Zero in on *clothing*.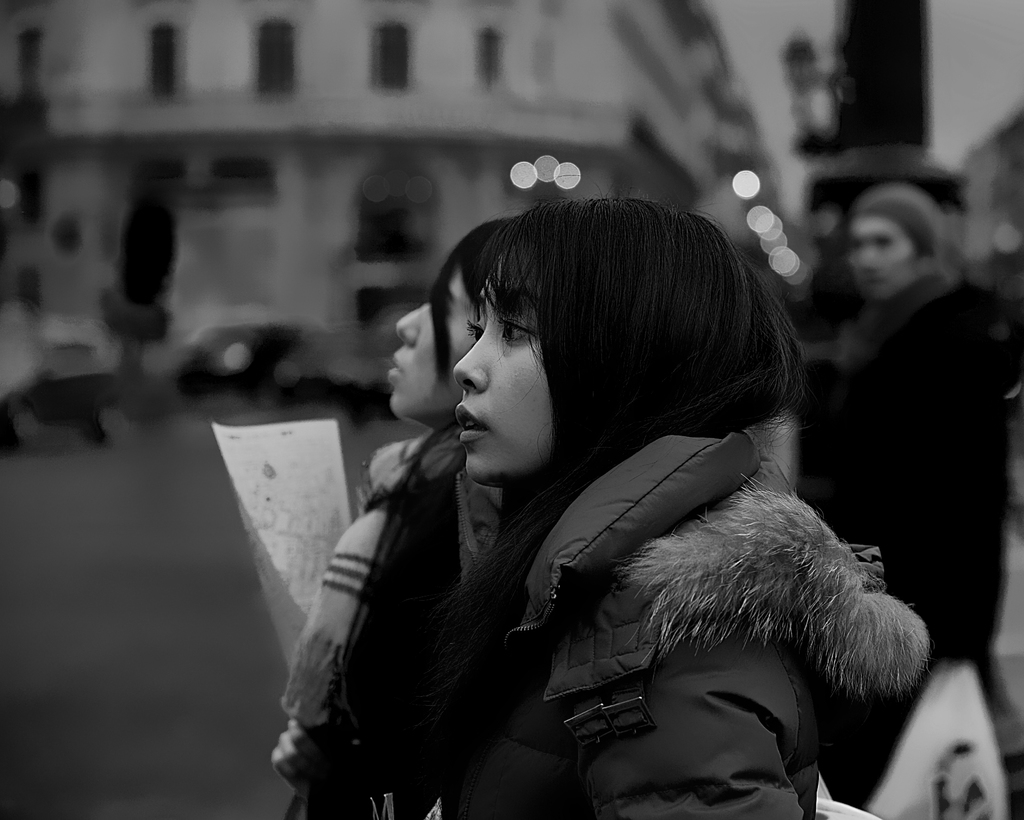
Zeroed in: select_region(284, 434, 504, 819).
